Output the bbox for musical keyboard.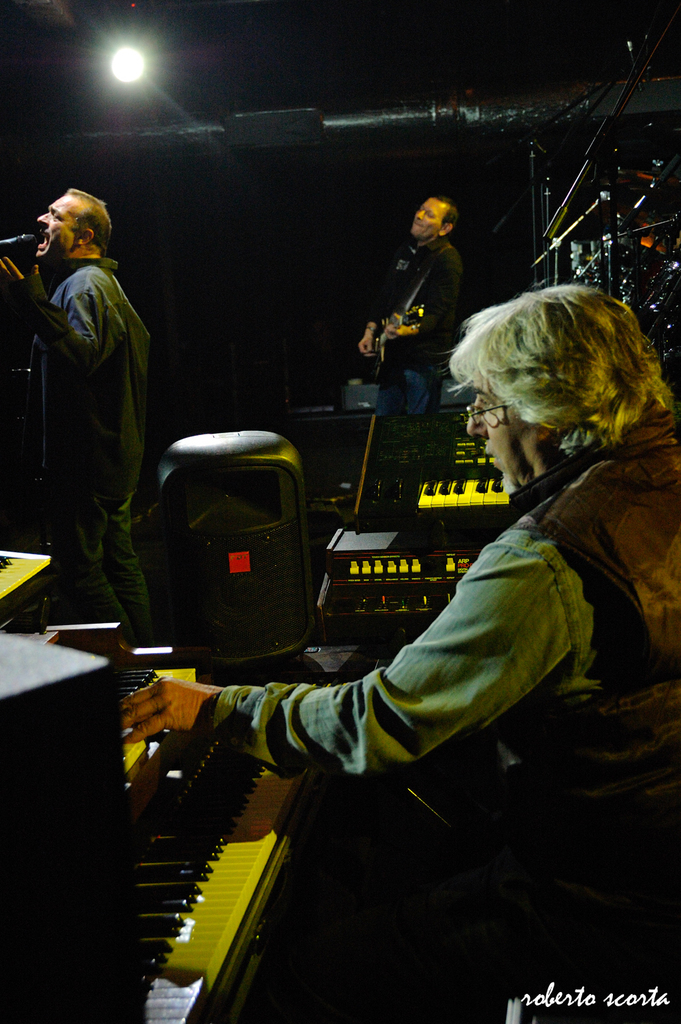
detection(96, 691, 343, 1010).
